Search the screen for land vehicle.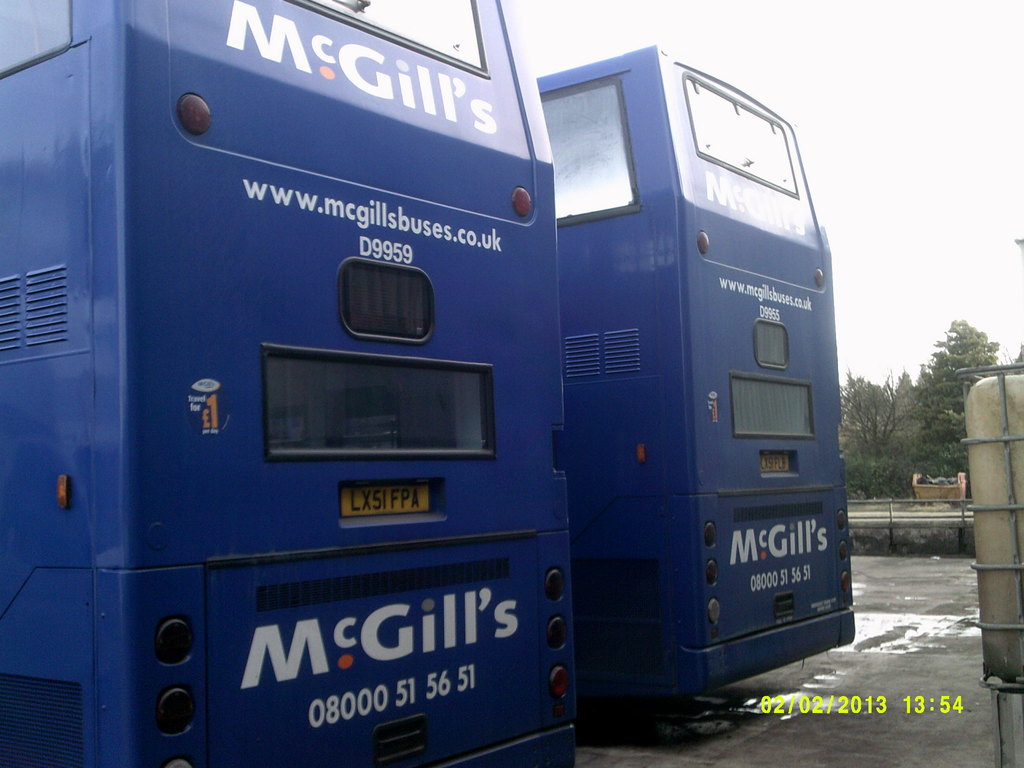
Found at pyautogui.locateOnScreen(0, 0, 580, 767).
